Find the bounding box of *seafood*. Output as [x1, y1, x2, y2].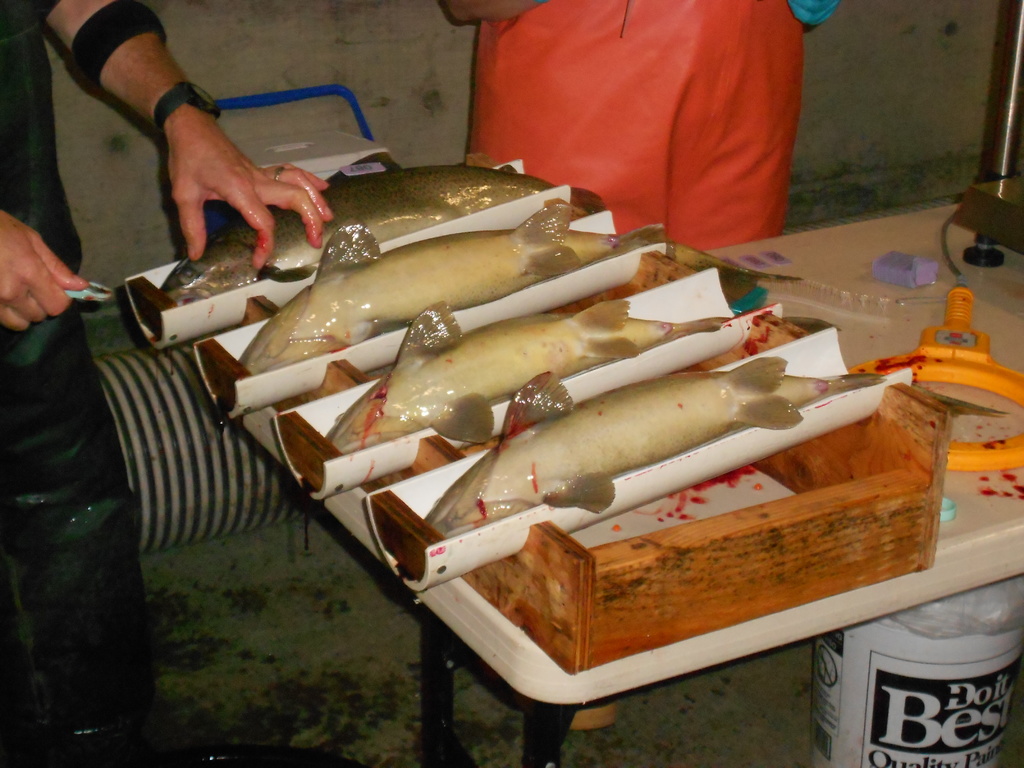
[325, 300, 735, 451].
